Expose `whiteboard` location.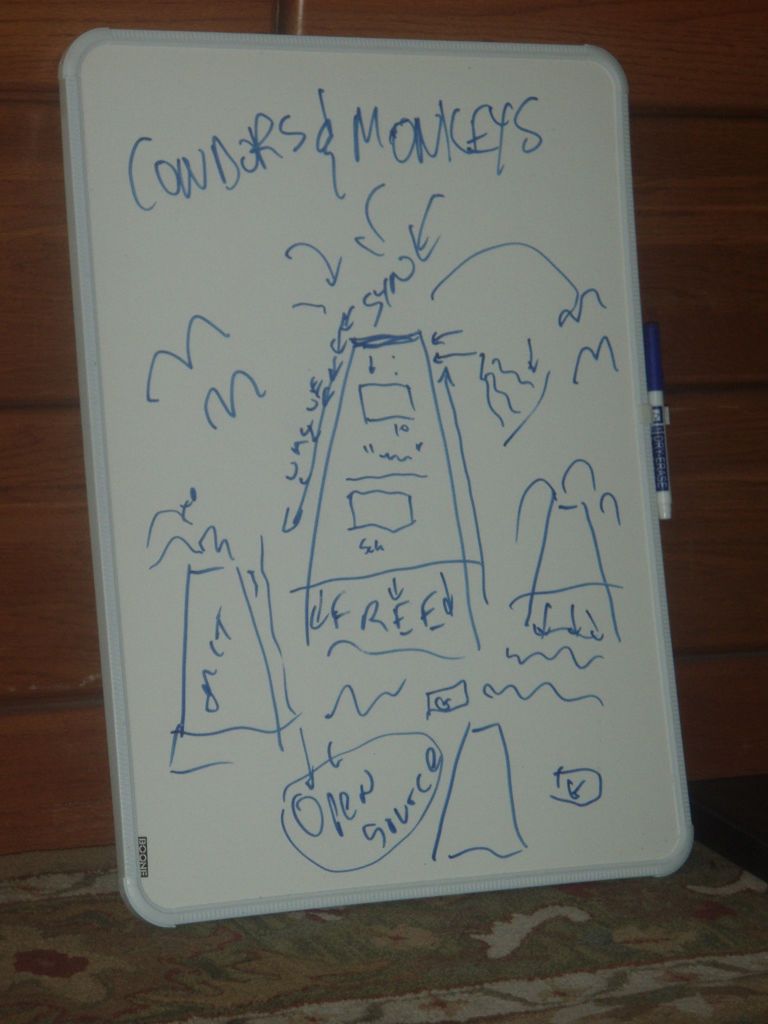
Exposed at region(49, 38, 696, 932).
